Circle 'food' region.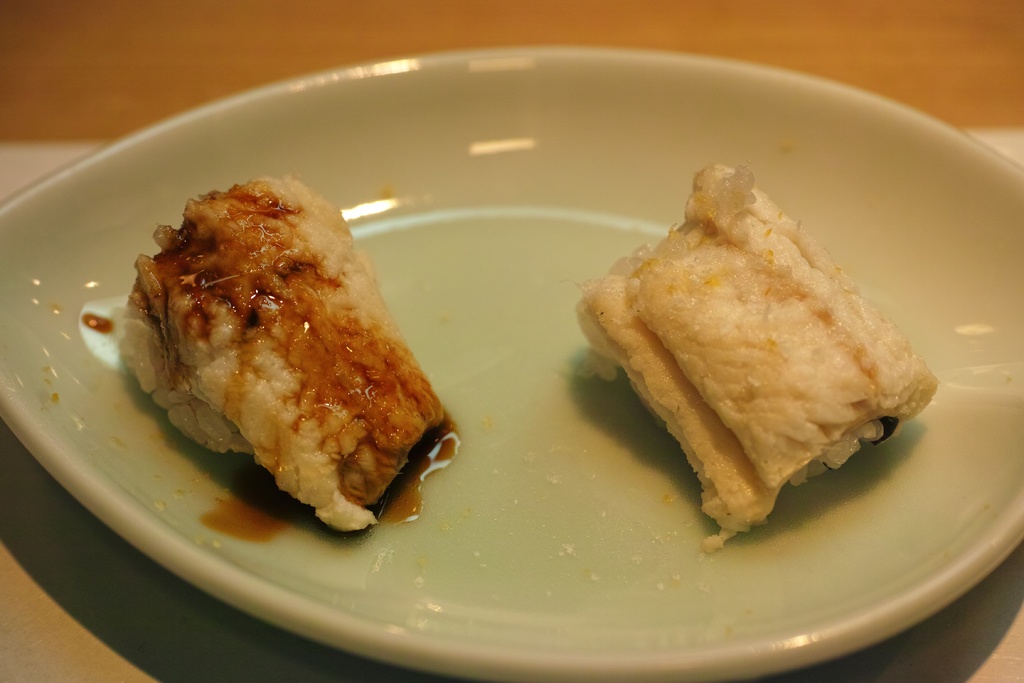
Region: BBox(86, 159, 451, 539).
